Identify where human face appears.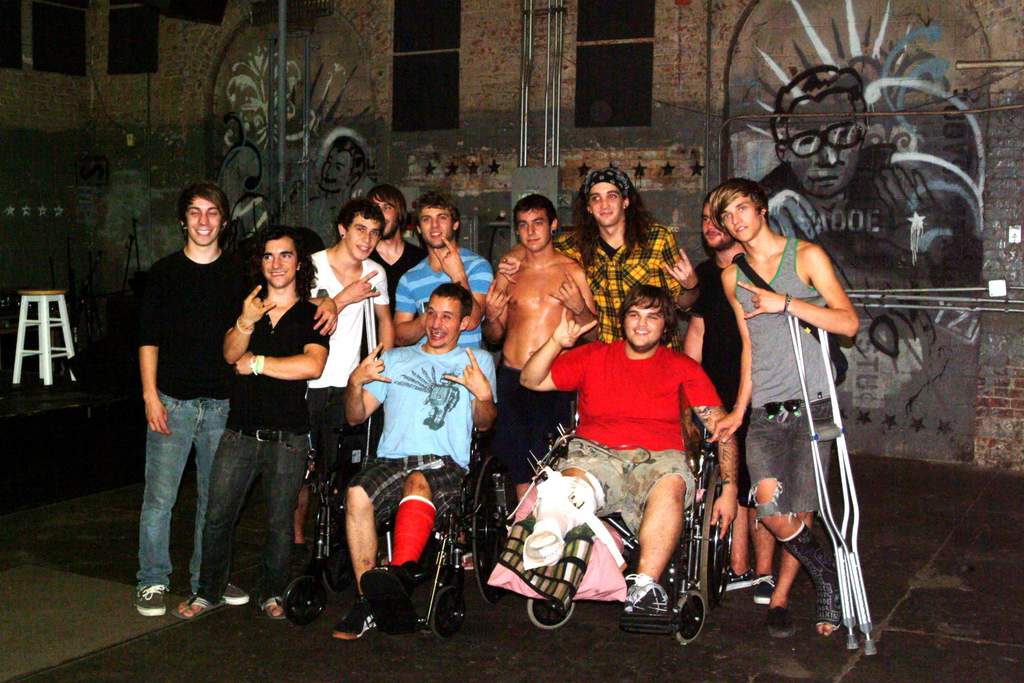
Appears at <region>719, 190, 763, 242</region>.
